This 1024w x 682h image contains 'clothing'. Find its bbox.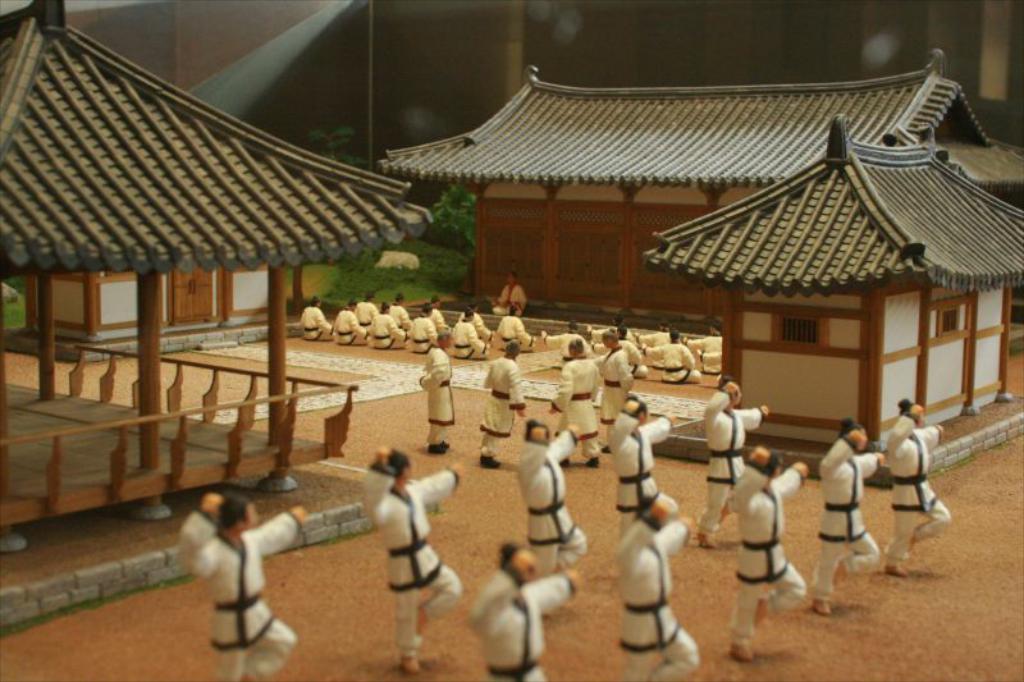
<box>703,348,722,363</box>.
